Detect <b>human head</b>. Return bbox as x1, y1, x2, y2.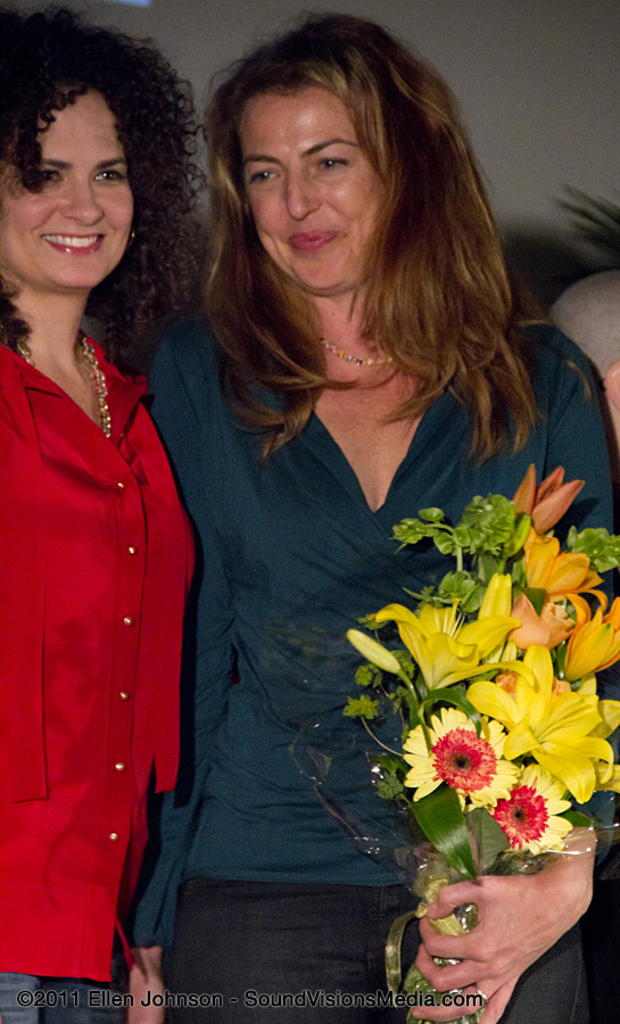
215, 25, 447, 257.
